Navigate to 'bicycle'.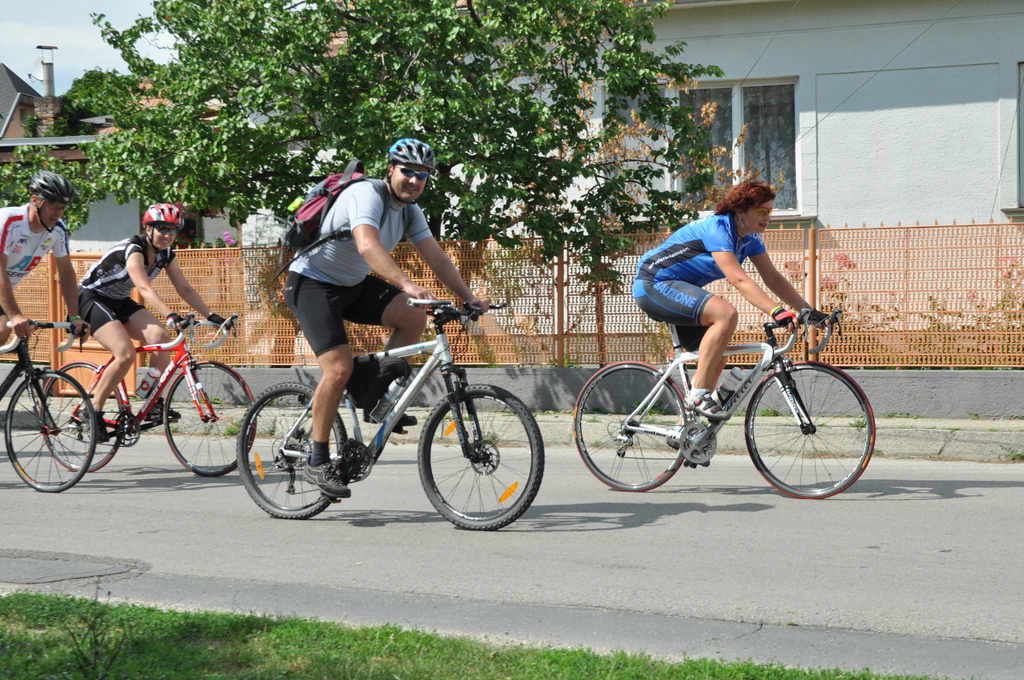
Navigation target: {"x1": 230, "y1": 292, "x2": 554, "y2": 535}.
